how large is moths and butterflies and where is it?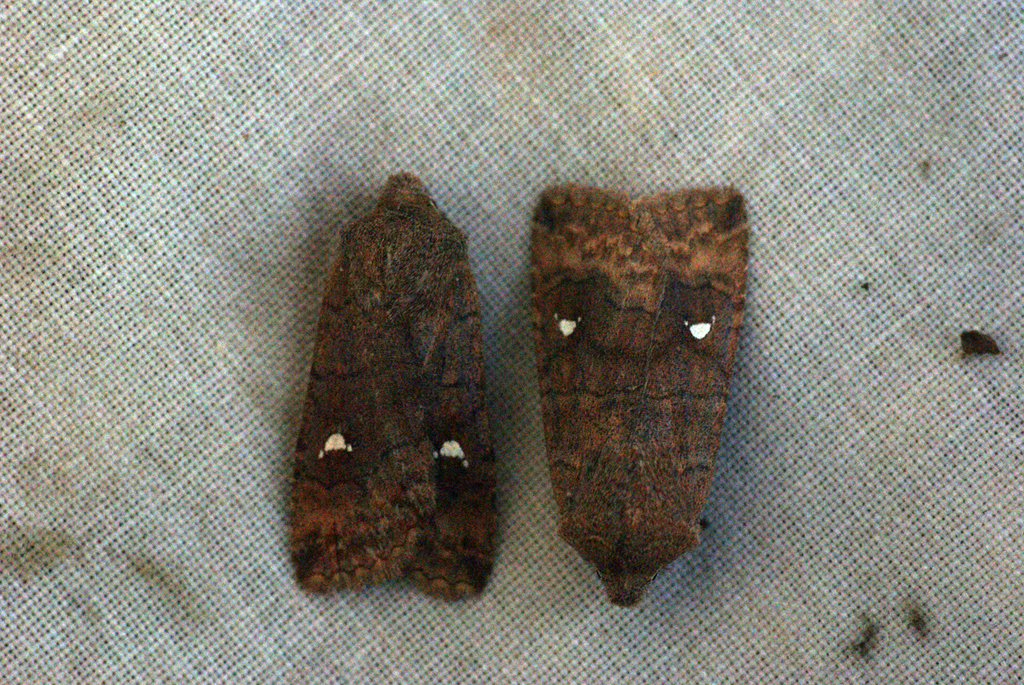
Bounding box: box(523, 182, 755, 607).
